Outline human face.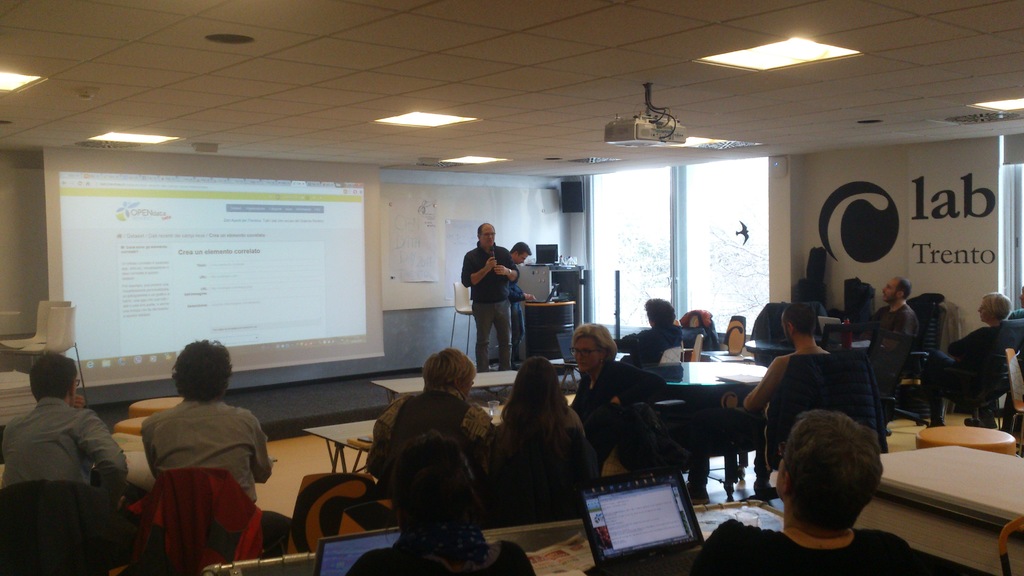
Outline: <region>879, 280, 899, 300</region>.
